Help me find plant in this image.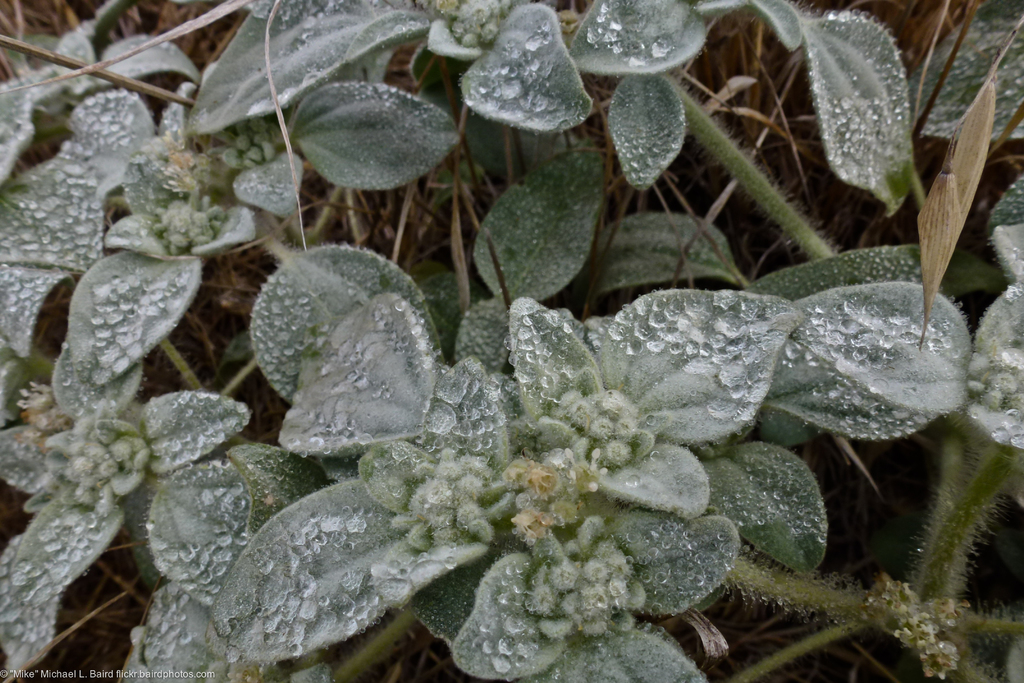
Found it: x1=13, y1=14, x2=988, y2=668.
